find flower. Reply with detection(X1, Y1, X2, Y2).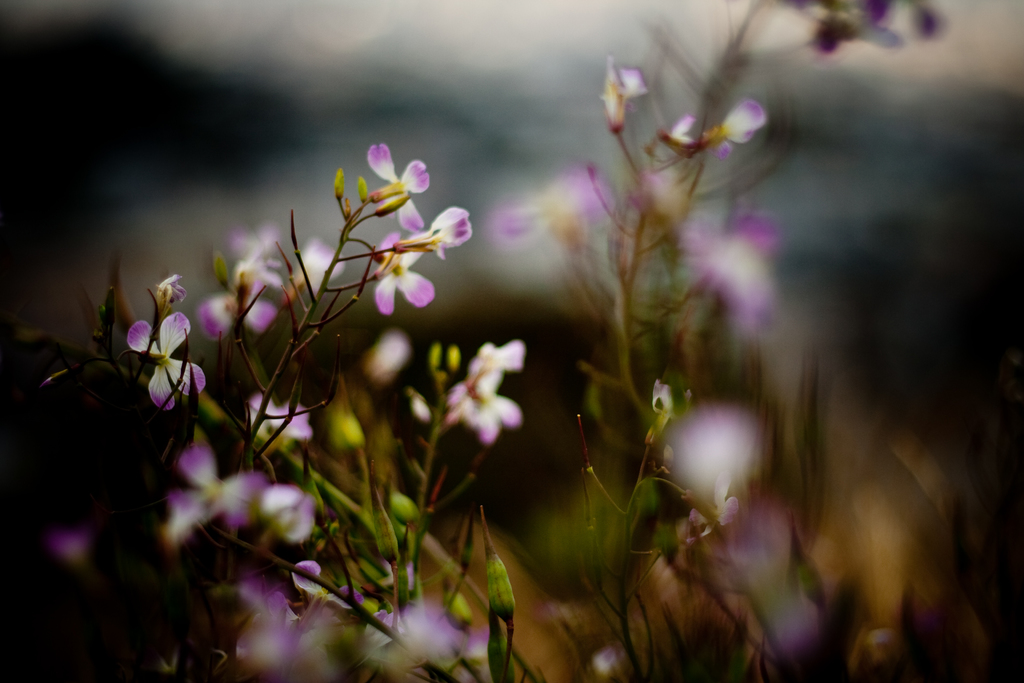
detection(442, 340, 525, 442).
